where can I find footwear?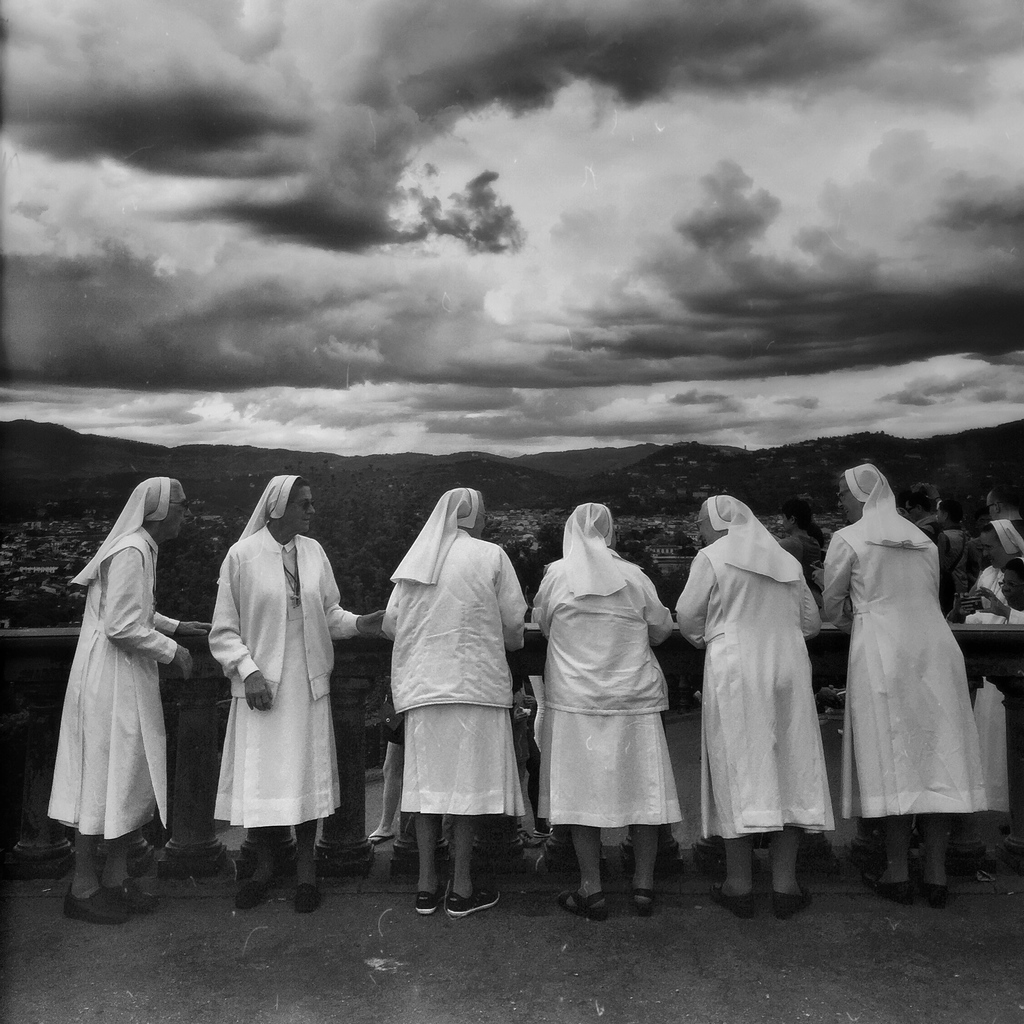
You can find it at locate(772, 888, 813, 922).
